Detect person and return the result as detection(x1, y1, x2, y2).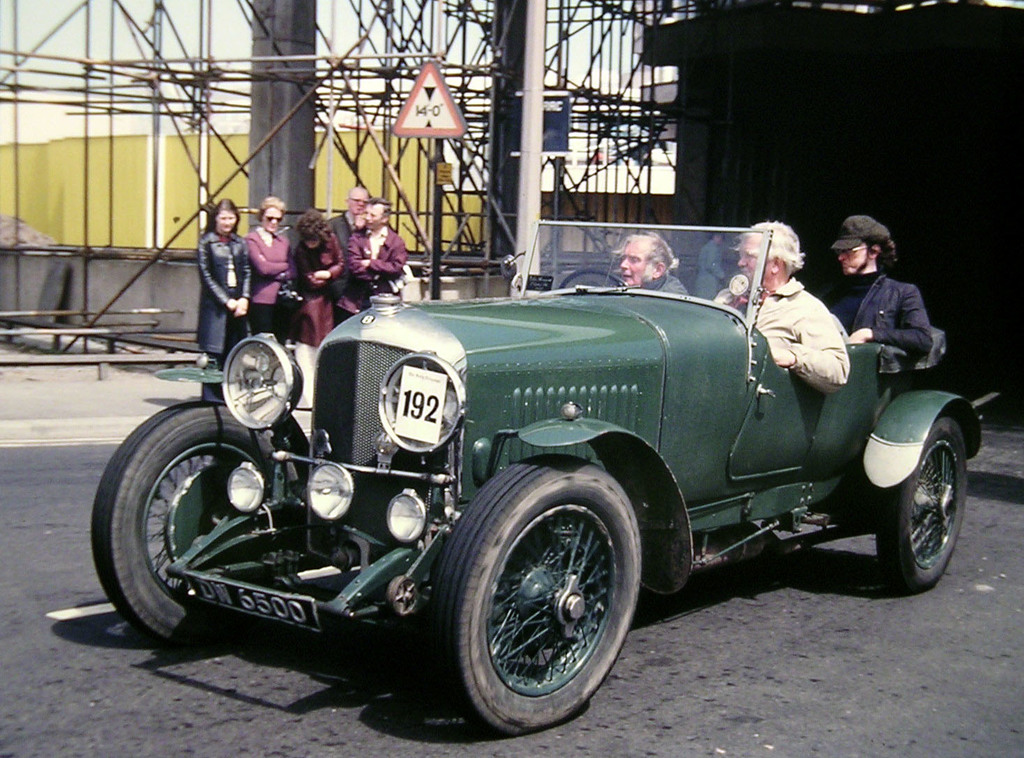
detection(827, 212, 932, 375).
